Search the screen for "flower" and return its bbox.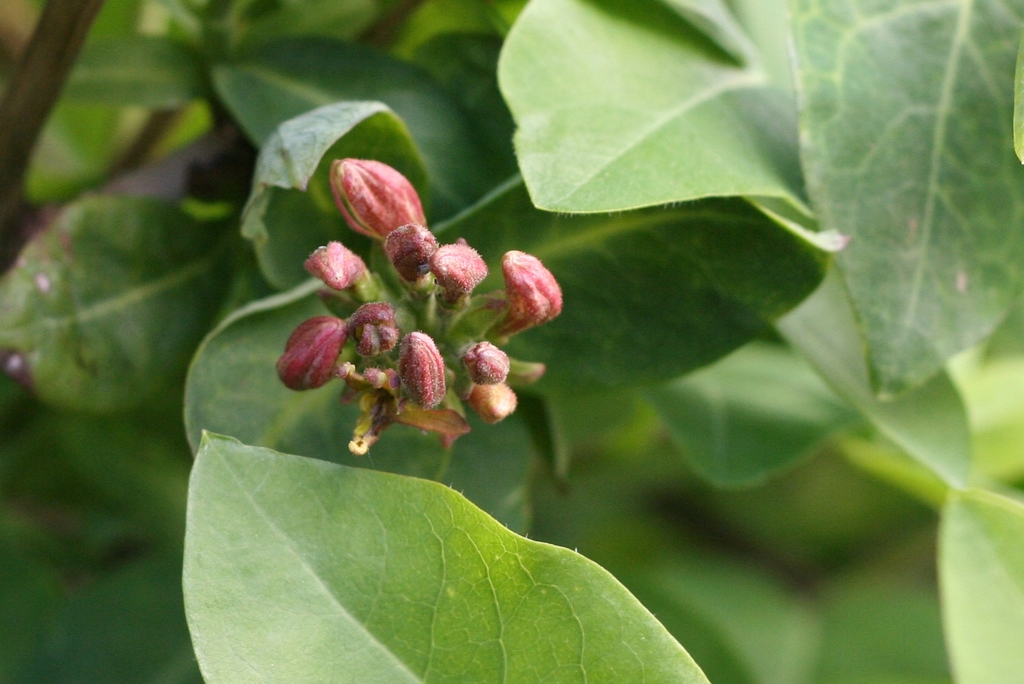
Found: 270,314,355,397.
